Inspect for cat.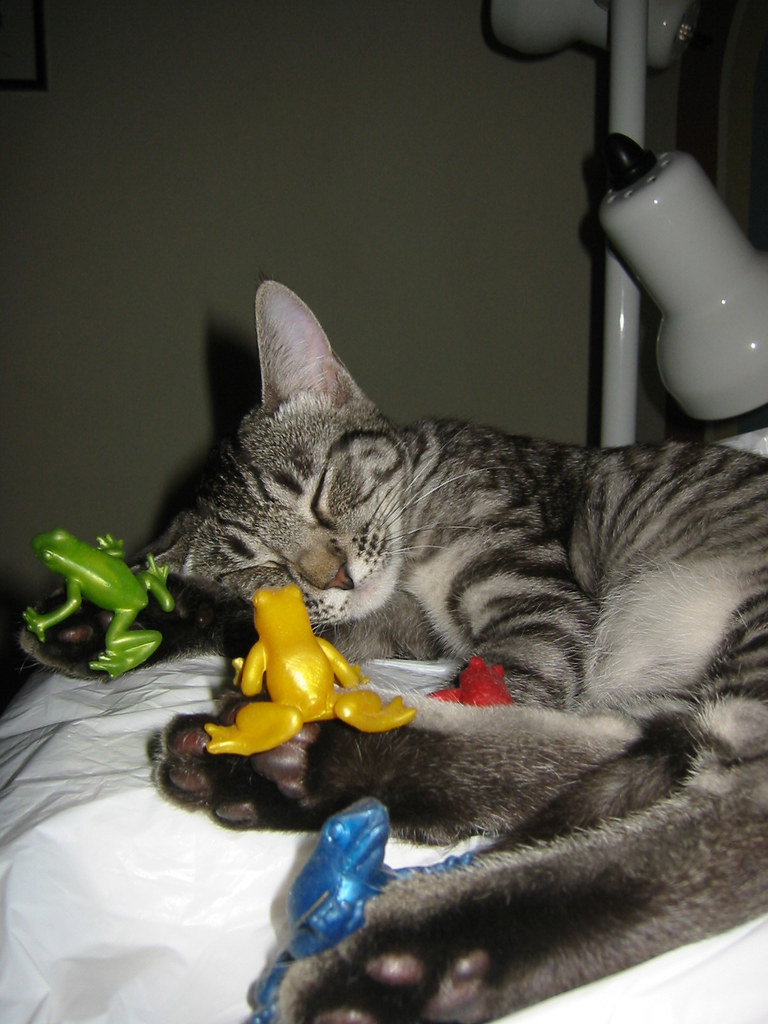
Inspection: bbox(12, 276, 767, 1023).
